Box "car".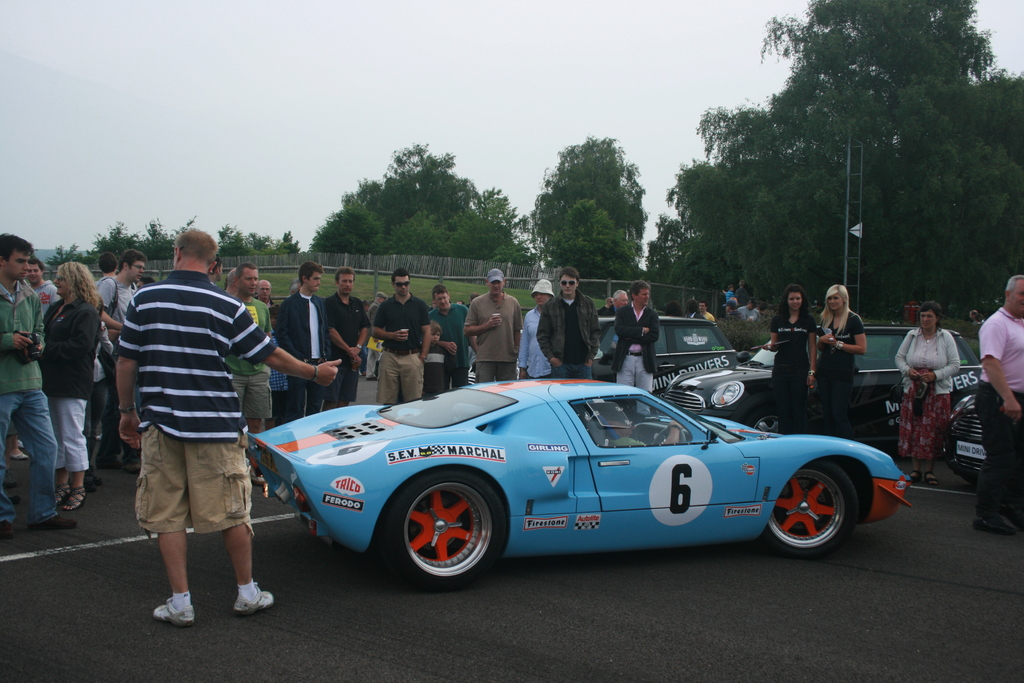
{"x1": 945, "y1": 394, "x2": 1023, "y2": 507}.
